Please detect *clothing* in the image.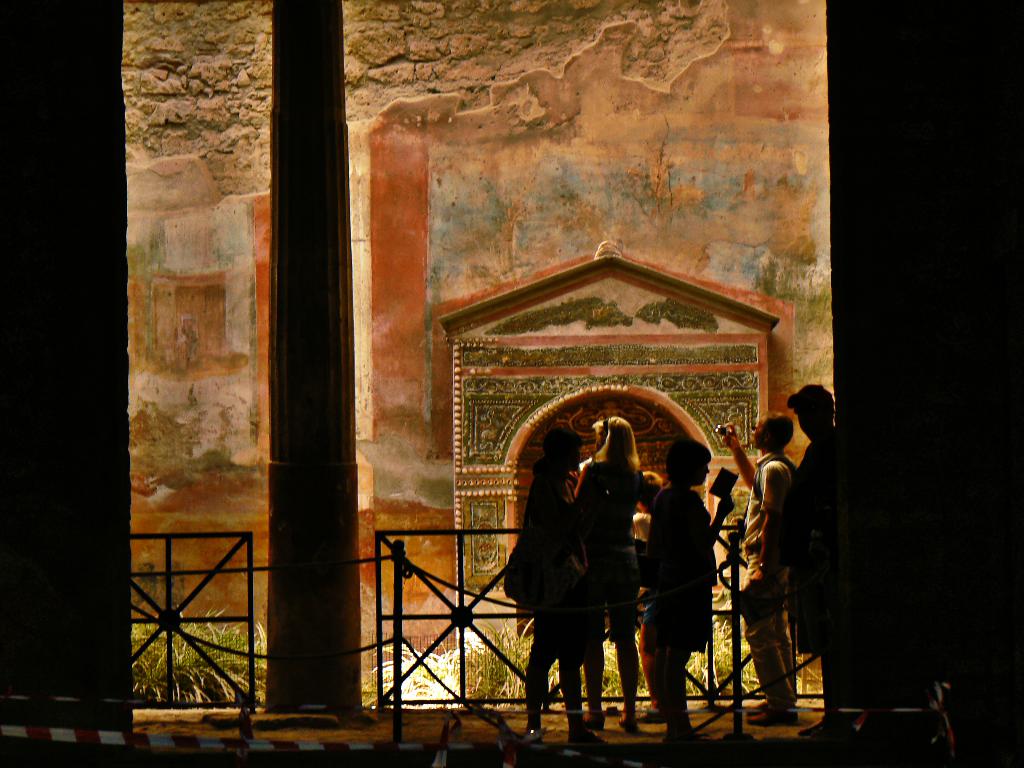
[left=743, top=455, right=805, bottom=708].
